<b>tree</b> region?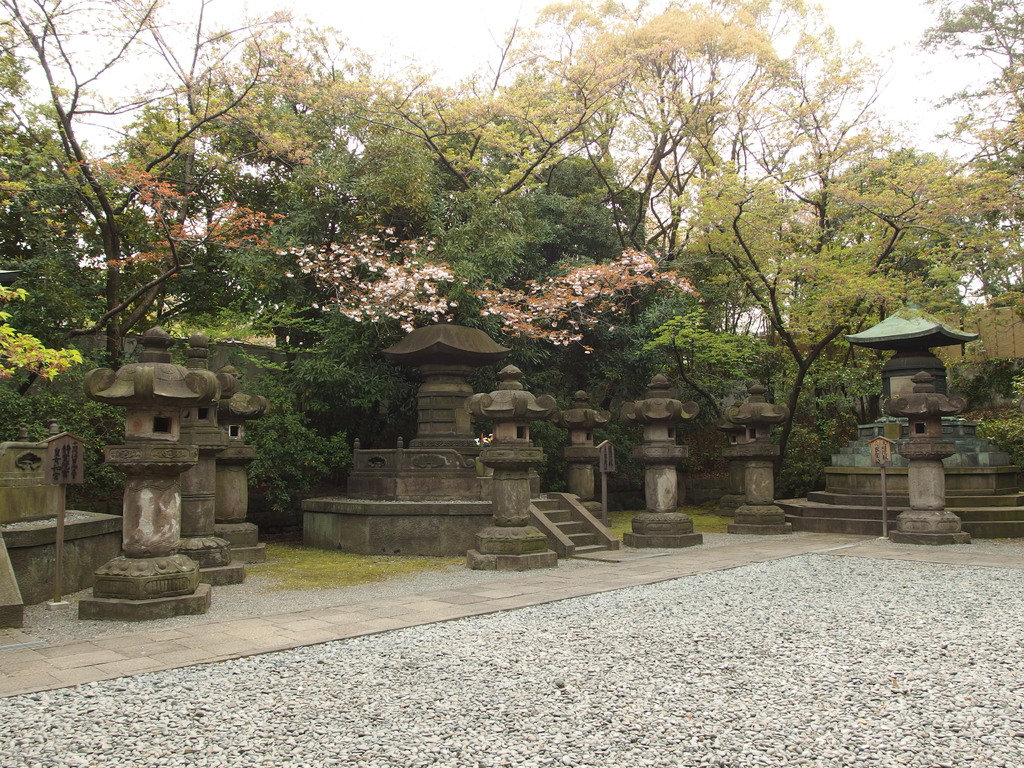
left=671, top=161, right=939, bottom=495
